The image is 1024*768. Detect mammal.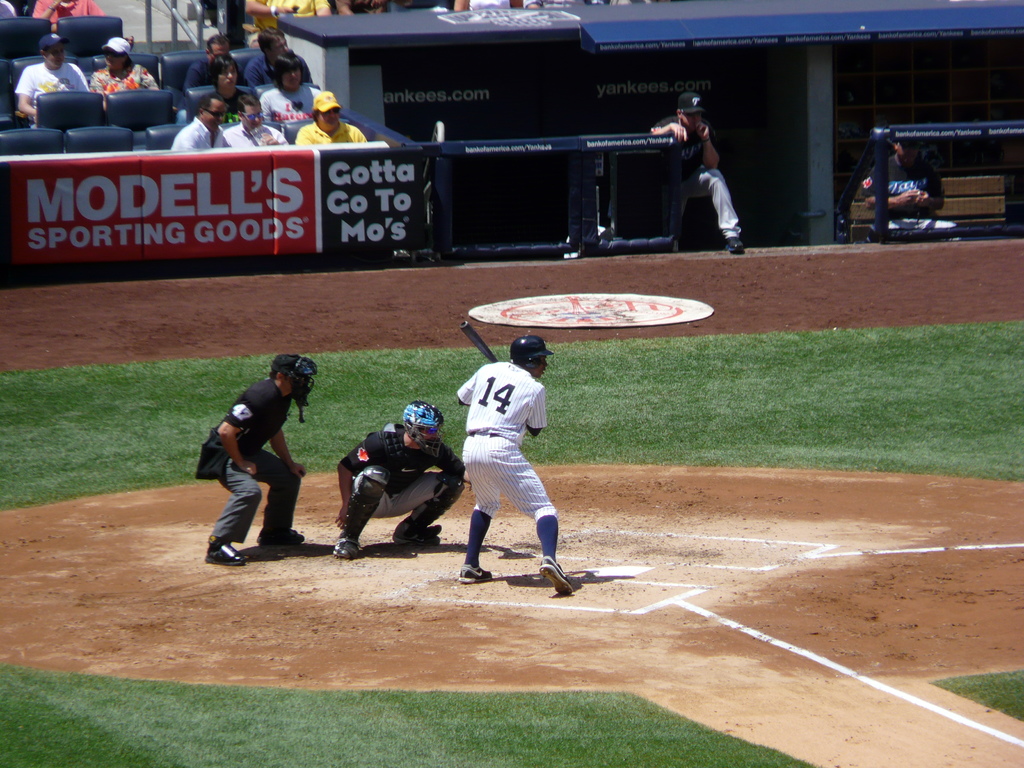
Detection: BBox(186, 33, 252, 87).
